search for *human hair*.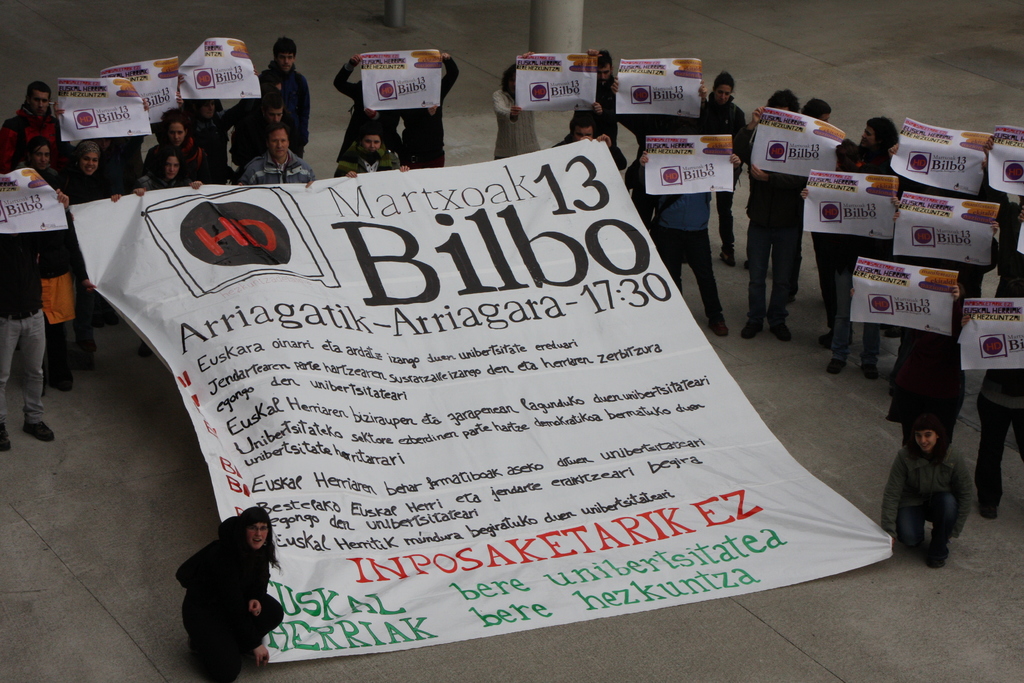
Found at bbox(237, 505, 282, 575).
